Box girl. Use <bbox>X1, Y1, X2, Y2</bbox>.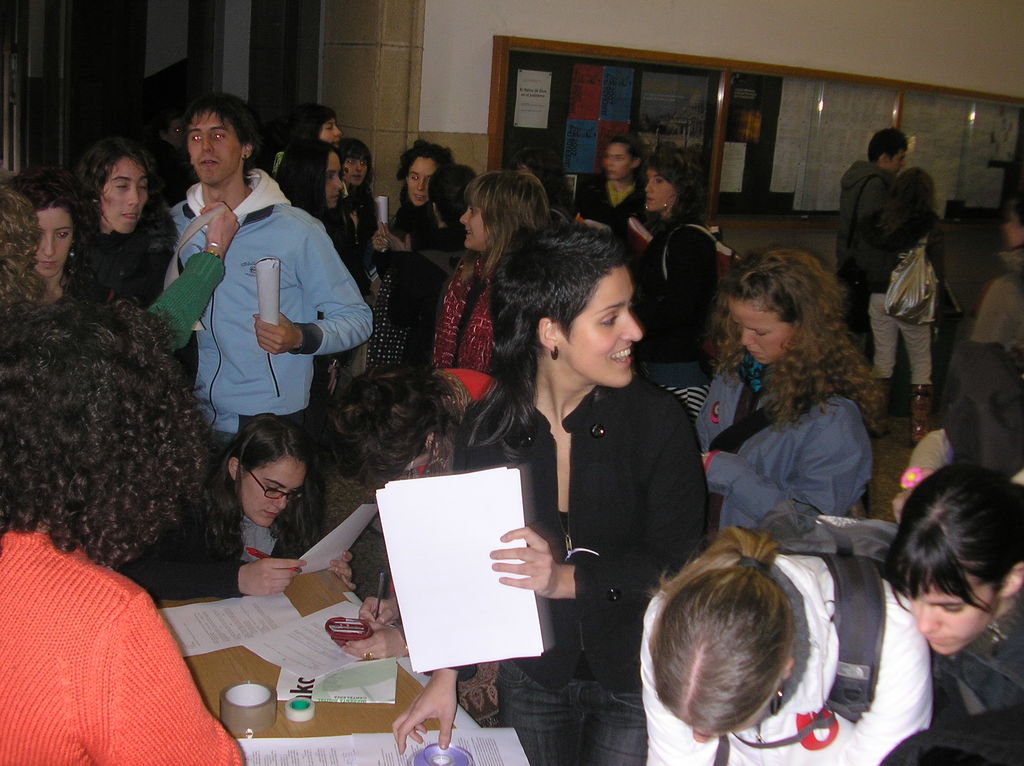
<bbox>687, 244, 881, 542</bbox>.
